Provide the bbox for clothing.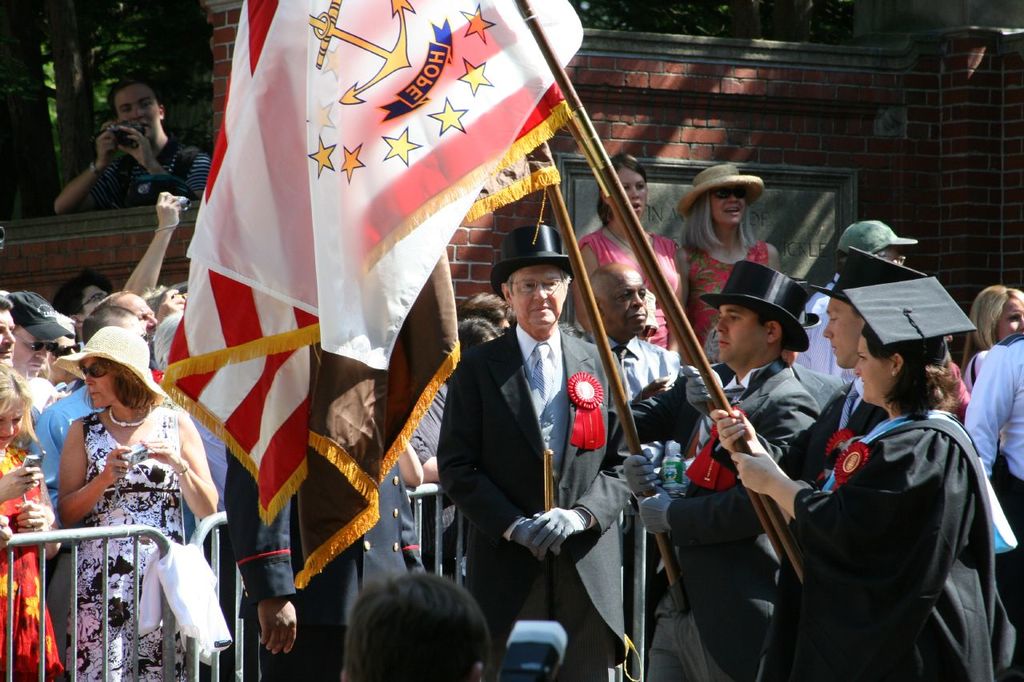
box(718, 298, 977, 681).
